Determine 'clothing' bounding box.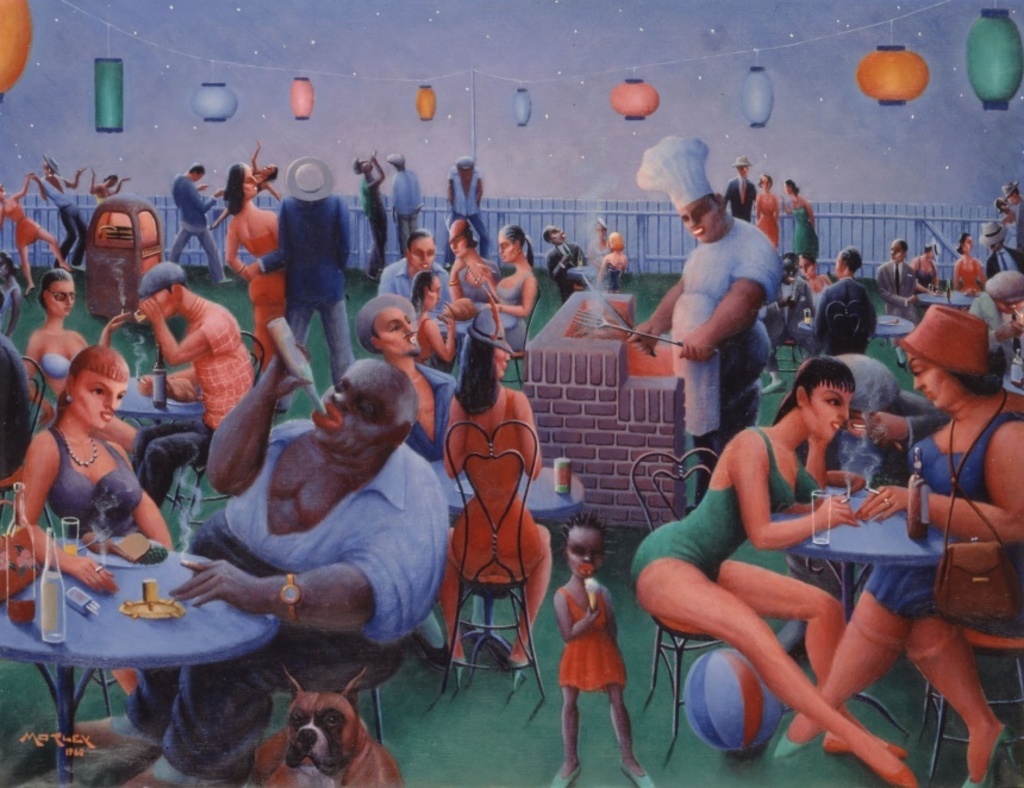
Determined: l=1014, t=202, r=1023, b=256.
